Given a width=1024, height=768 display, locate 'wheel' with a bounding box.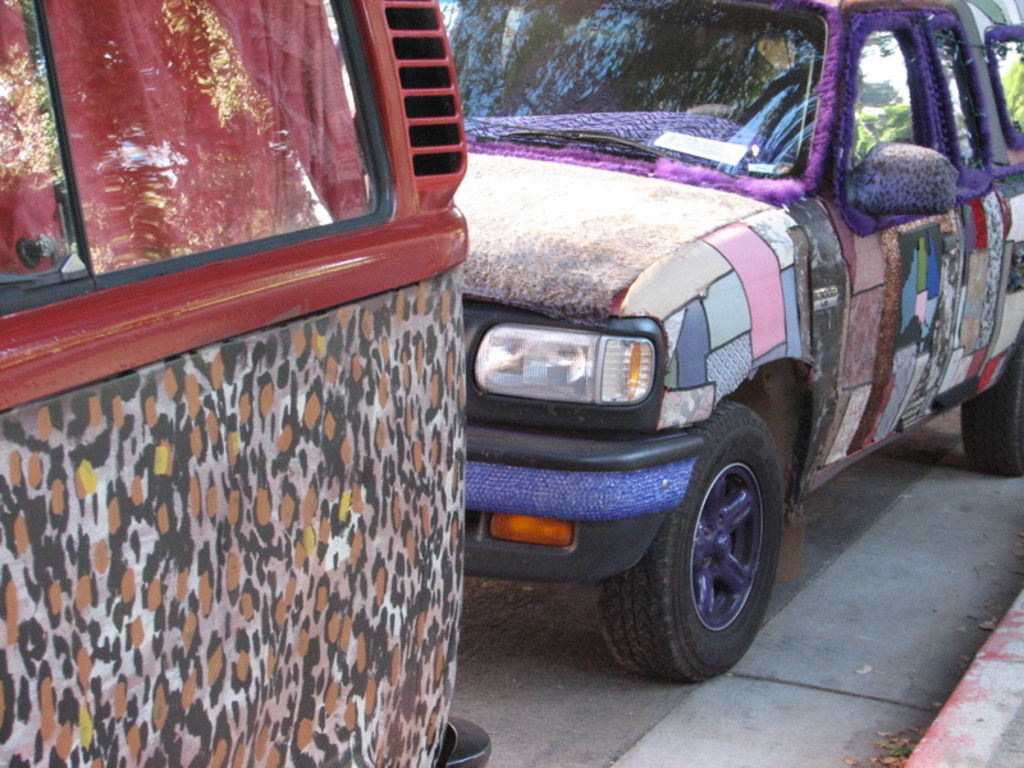
Located: bbox=(635, 422, 788, 668).
